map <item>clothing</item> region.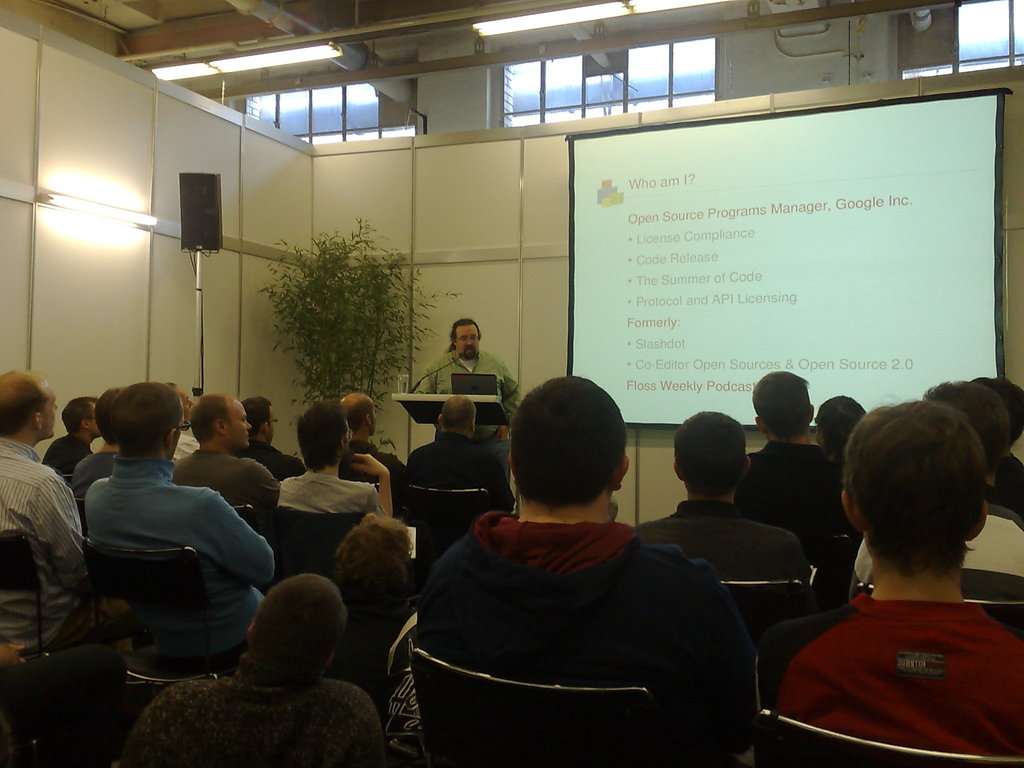
Mapped to x1=340 y1=431 x2=420 y2=506.
